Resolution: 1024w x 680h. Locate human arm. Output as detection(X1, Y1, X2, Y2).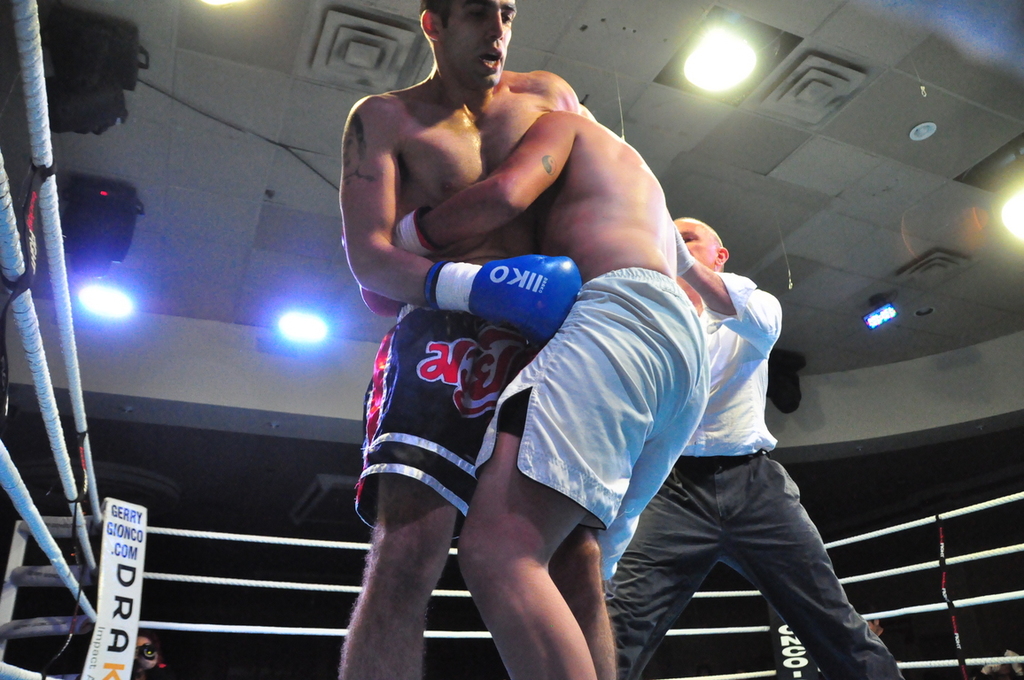
detection(345, 89, 577, 344).
